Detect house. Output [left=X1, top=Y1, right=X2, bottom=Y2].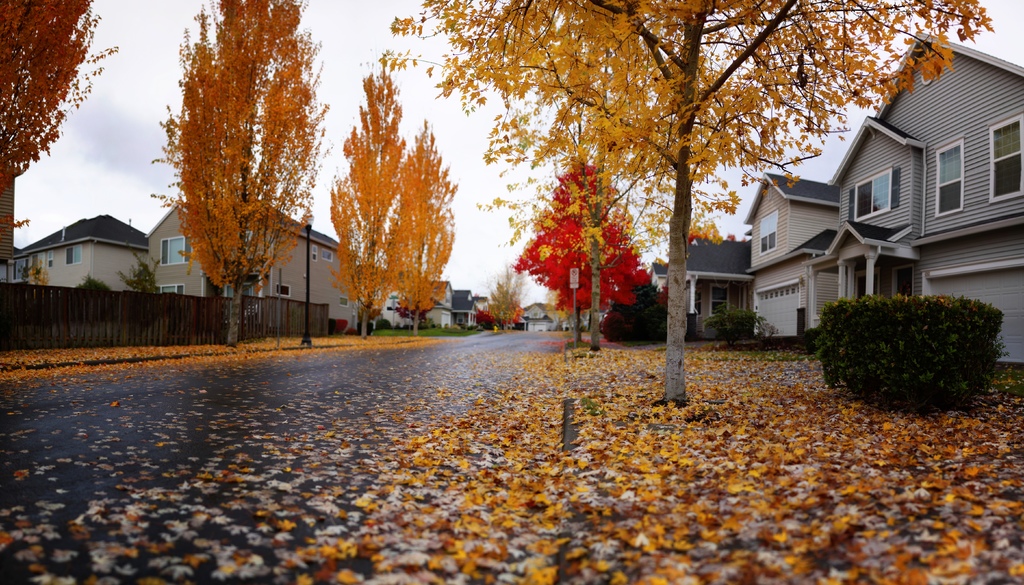
[left=646, top=227, right=746, bottom=338].
